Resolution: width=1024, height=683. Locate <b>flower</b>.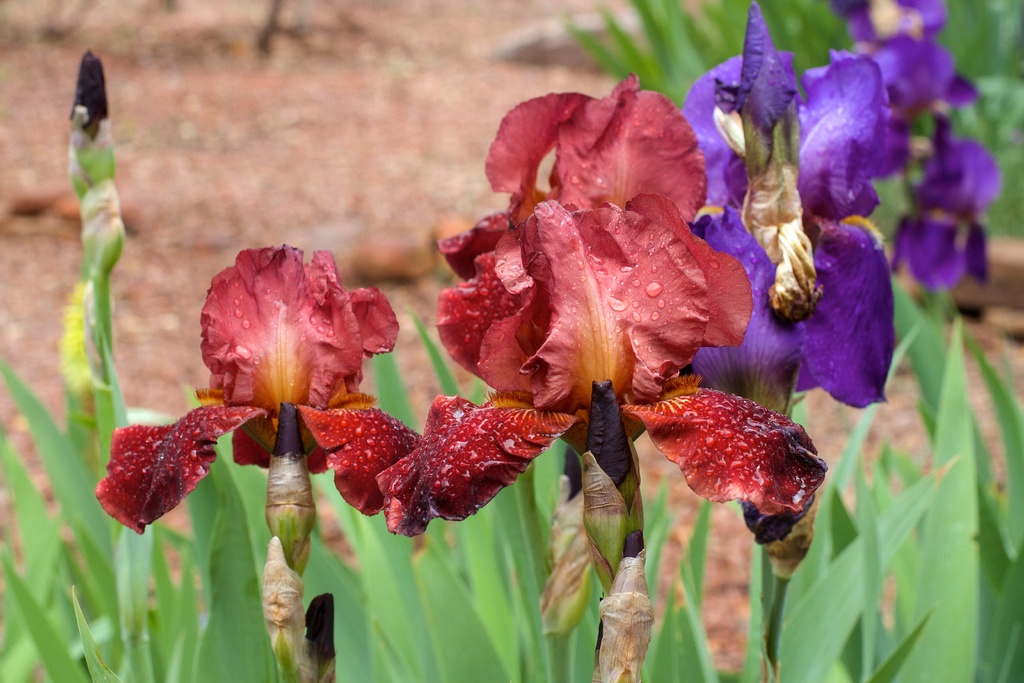
(x1=95, y1=242, x2=425, y2=534).
